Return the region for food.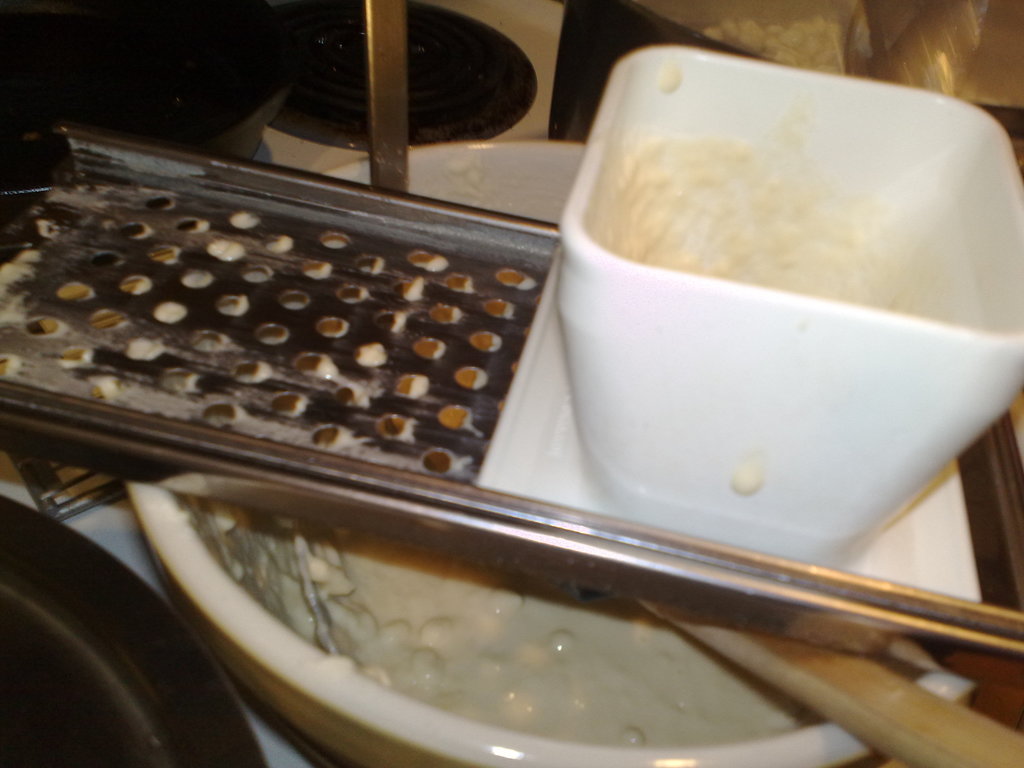
[left=470, top=330, right=503, bottom=353].
